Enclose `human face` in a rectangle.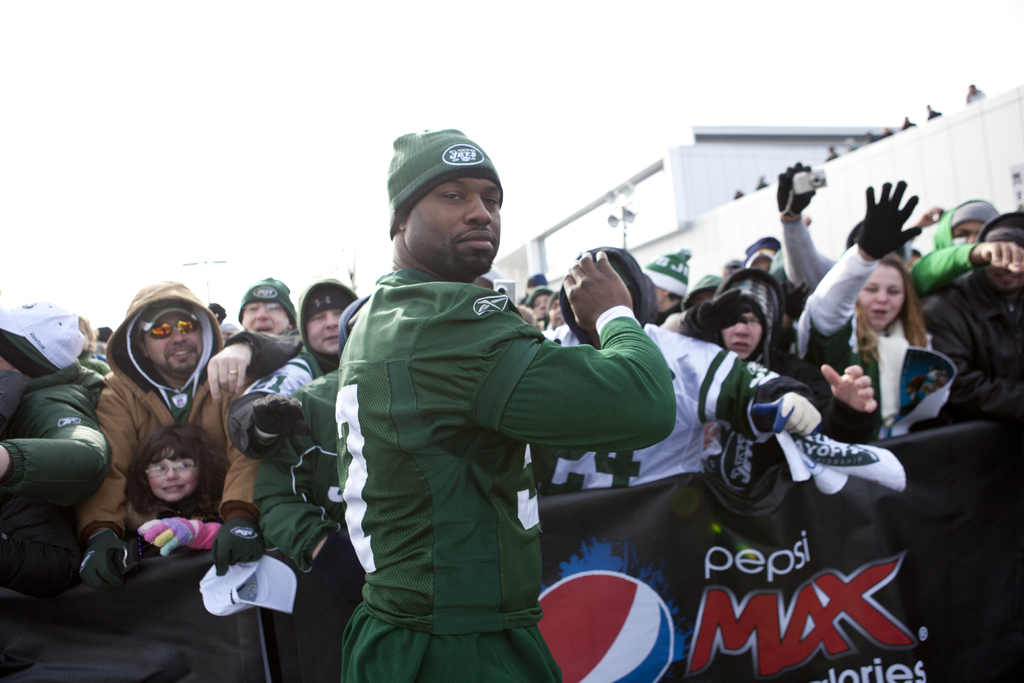
BBox(950, 220, 984, 247).
